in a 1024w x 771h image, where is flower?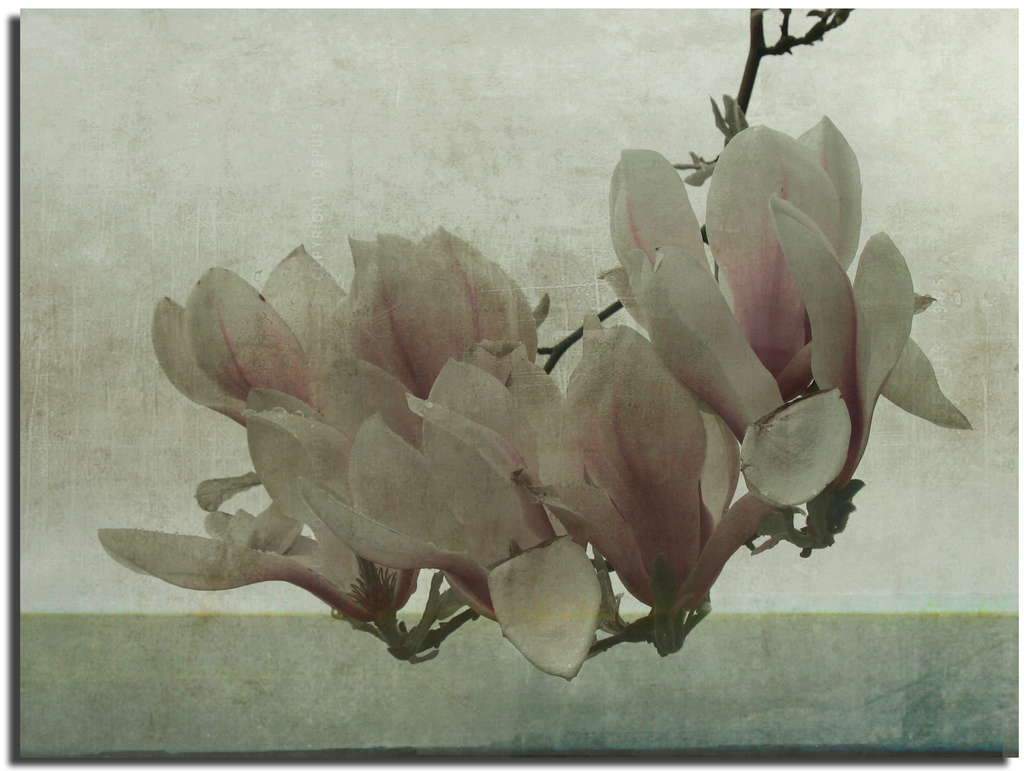
box(295, 337, 605, 683).
